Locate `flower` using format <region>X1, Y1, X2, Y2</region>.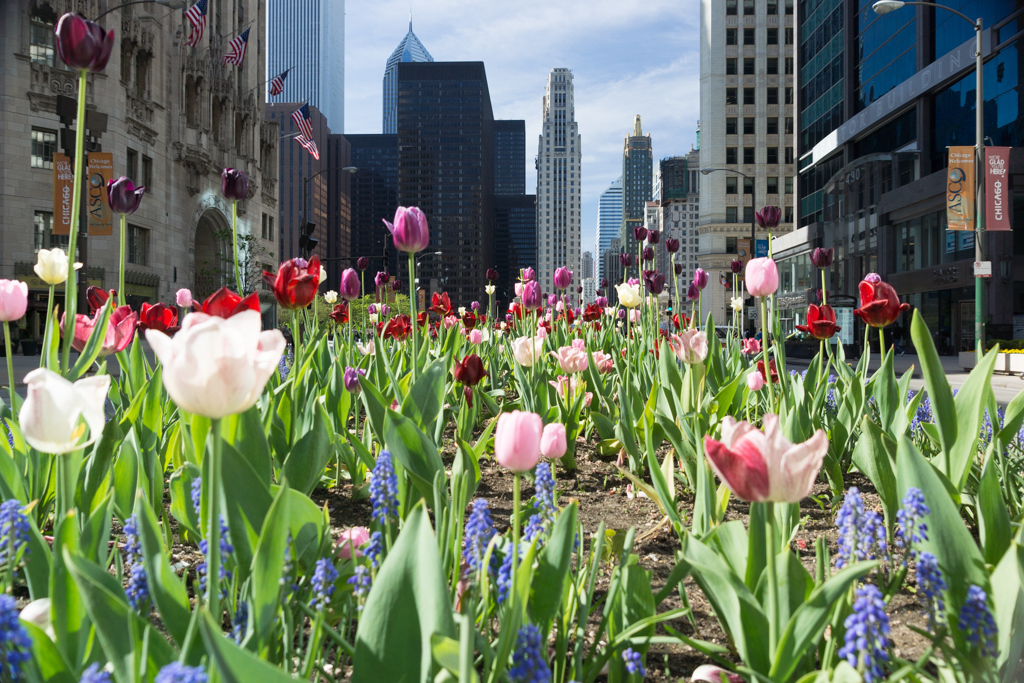
<region>579, 392, 590, 411</region>.
